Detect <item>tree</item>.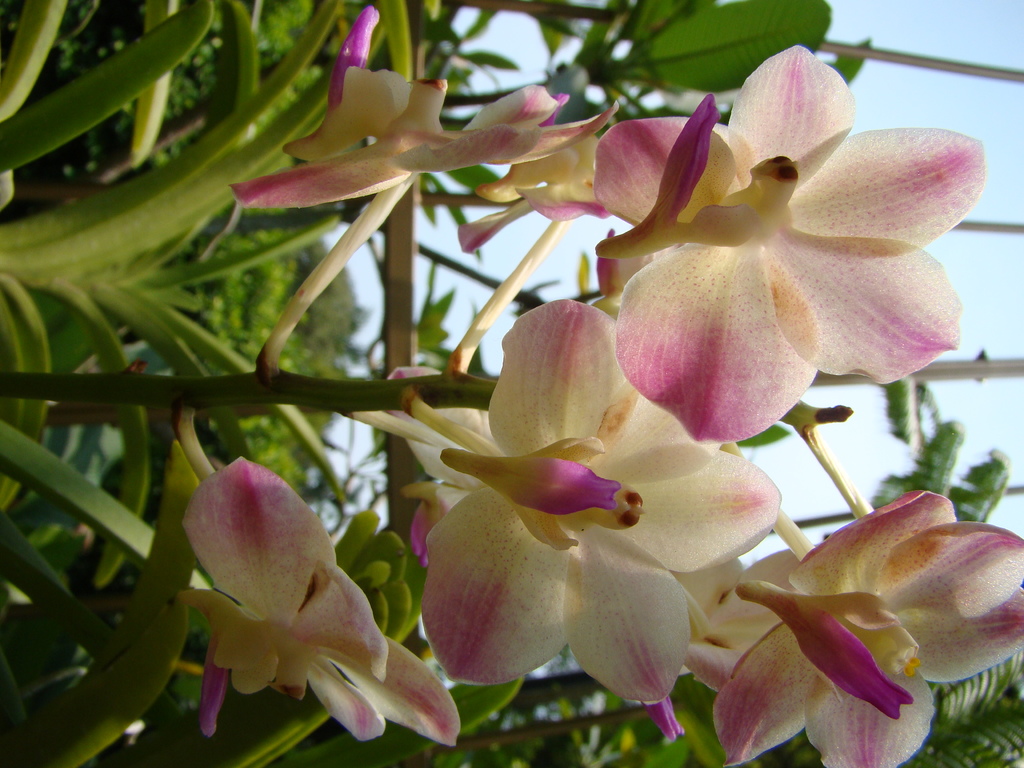
Detected at bbox=[22, 0, 1023, 767].
